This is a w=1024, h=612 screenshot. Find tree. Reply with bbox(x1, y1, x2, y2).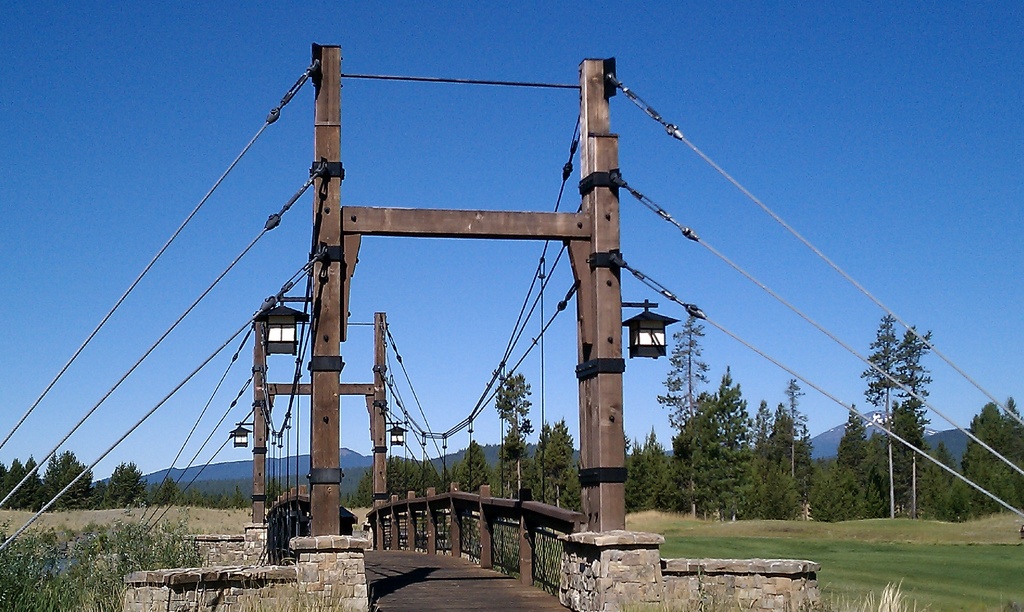
bbox(3, 455, 25, 510).
